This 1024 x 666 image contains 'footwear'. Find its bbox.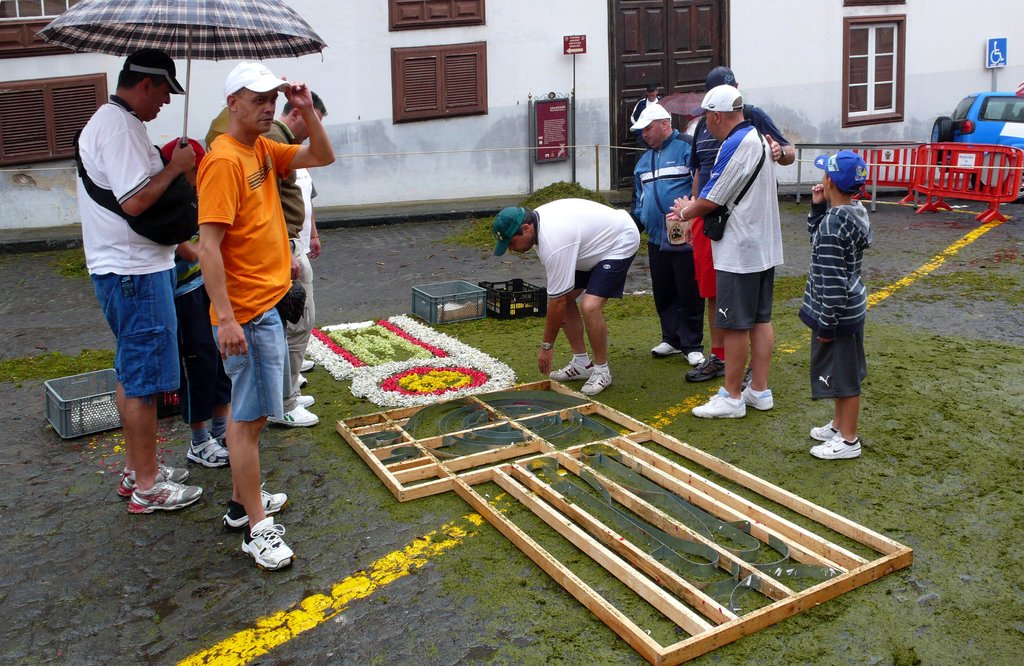
pyautogui.locateOnScreen(234, 512, 298, 573).
